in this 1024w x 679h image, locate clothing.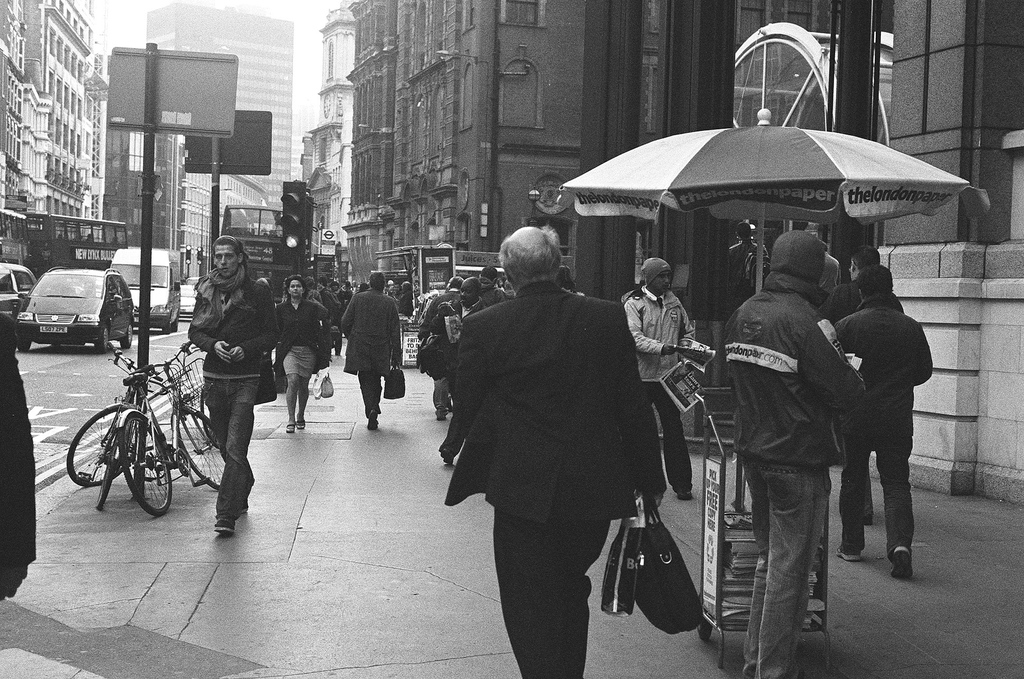
Bounding box: bbox=[838, 220, 939, 602].
